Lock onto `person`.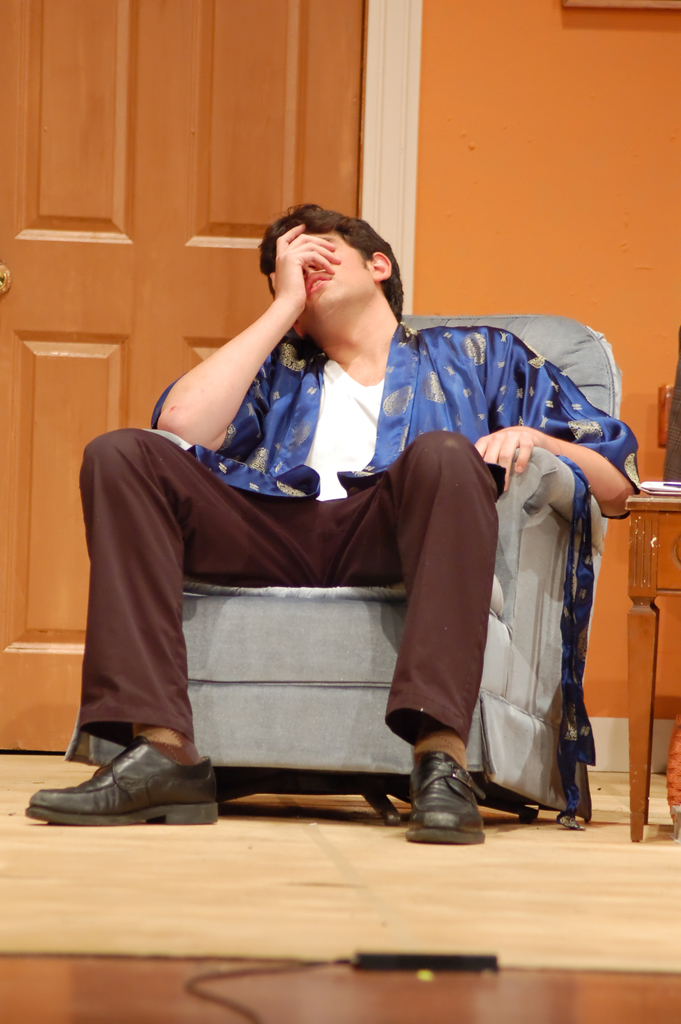
Locked: 55/174/547/852.
